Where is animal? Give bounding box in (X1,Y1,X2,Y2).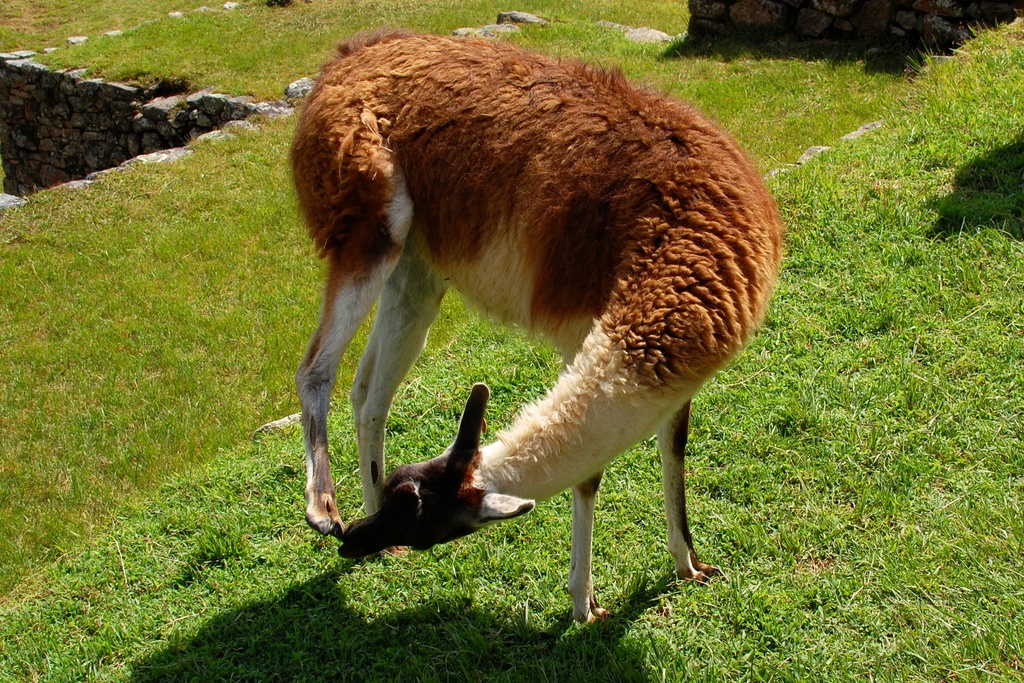
(288,25,795,624).
